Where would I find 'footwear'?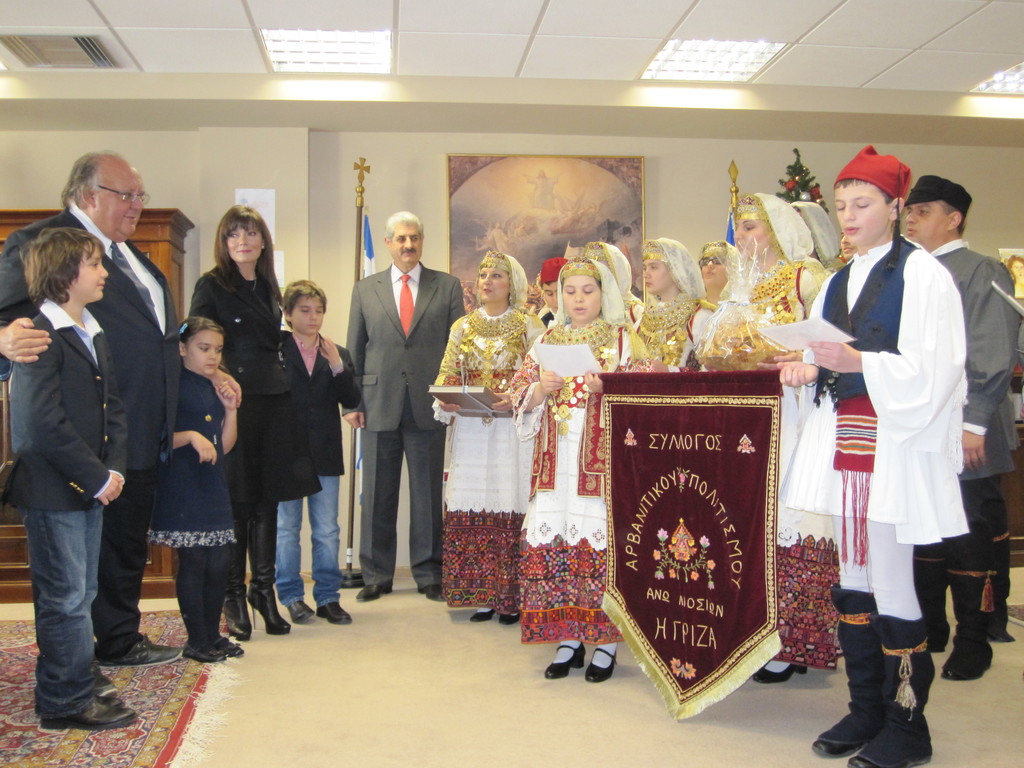
At box=[756, 662, 810, 682].
